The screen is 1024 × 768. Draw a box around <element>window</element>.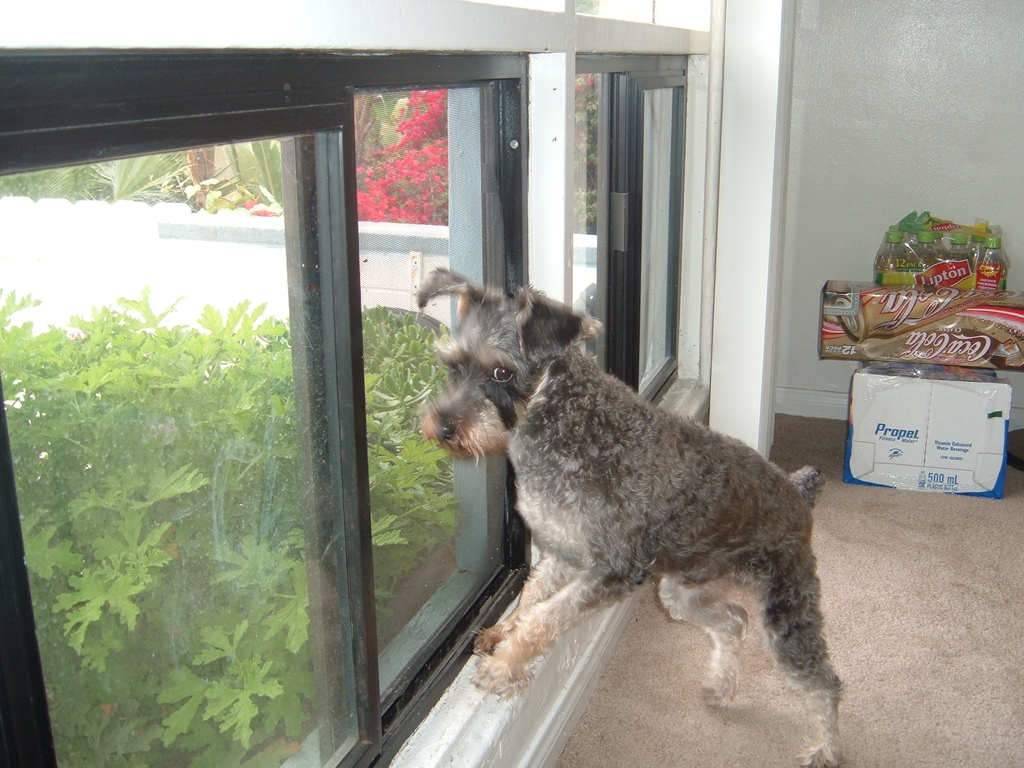
0 118 388 767.
